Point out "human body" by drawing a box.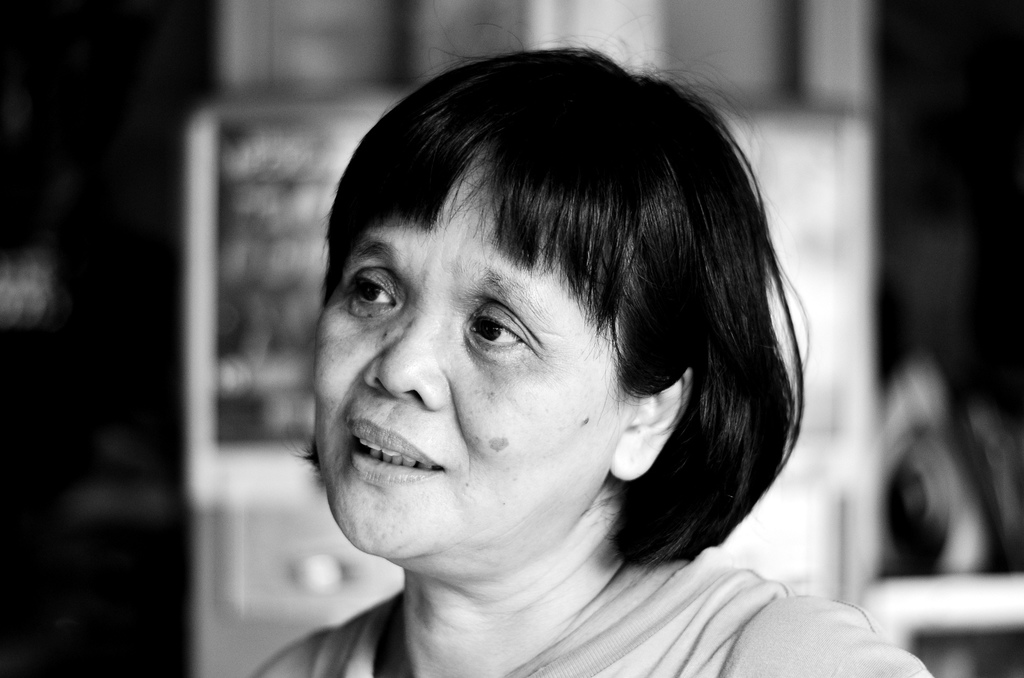
227 50 941 675.
